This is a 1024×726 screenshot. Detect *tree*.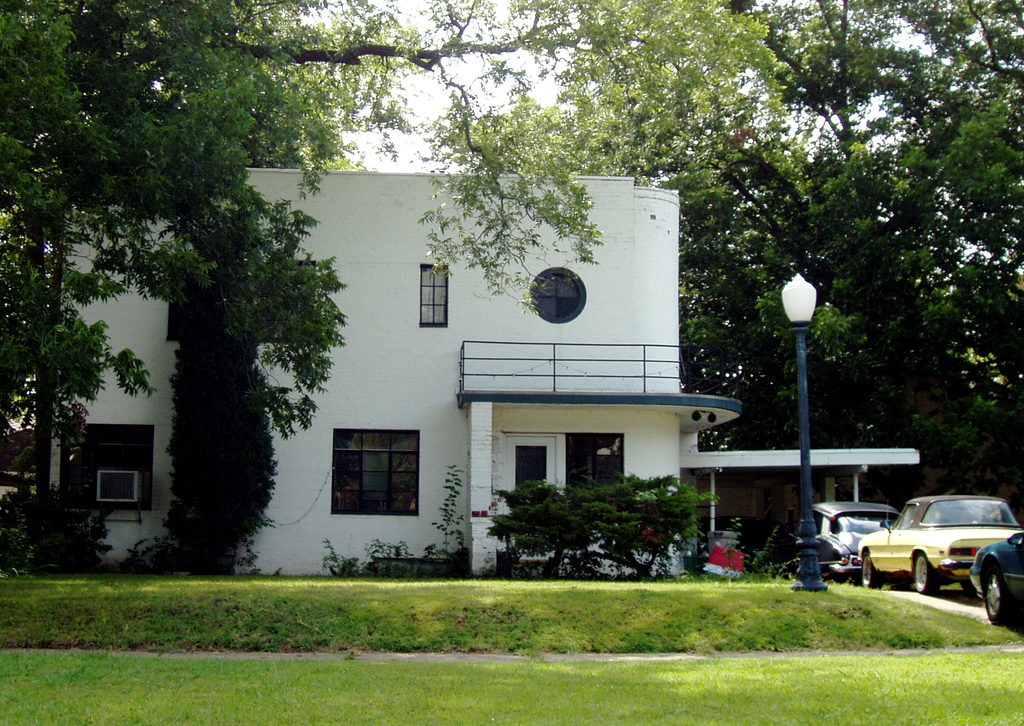
select_region(737, 0, 1020, 499).
